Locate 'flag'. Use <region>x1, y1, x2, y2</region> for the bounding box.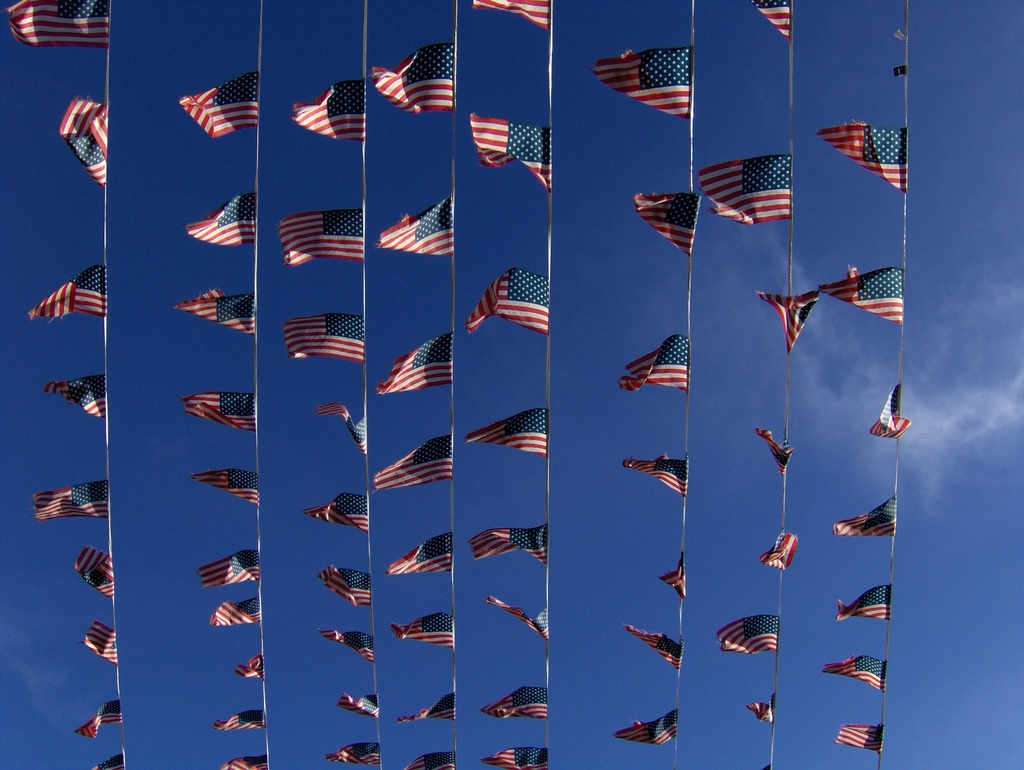
<region>180, 72, 260, 138</region>.
